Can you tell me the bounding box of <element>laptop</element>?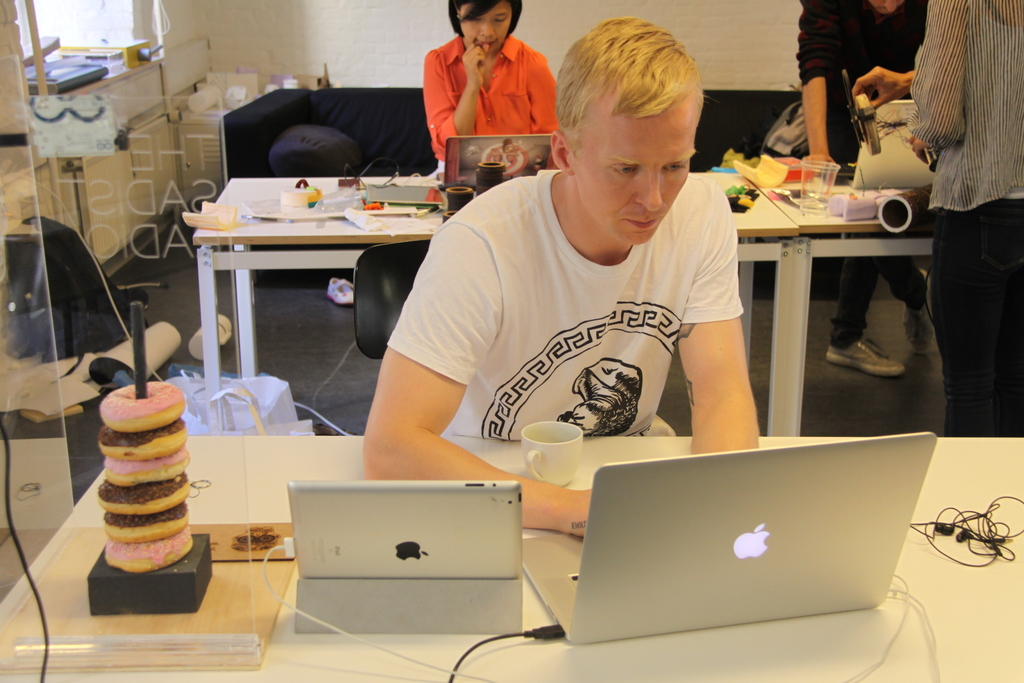
l=519, t=435, r=936, b=645.
